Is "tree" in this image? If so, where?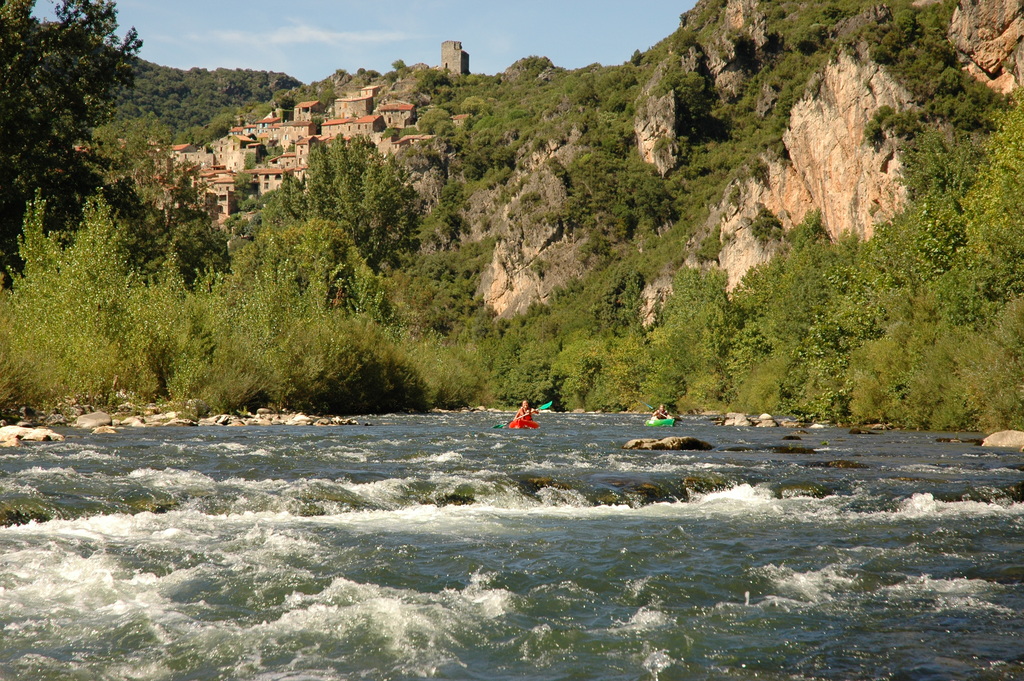
Yes, at x1=0 y1=0 x2=148 y2=293.
